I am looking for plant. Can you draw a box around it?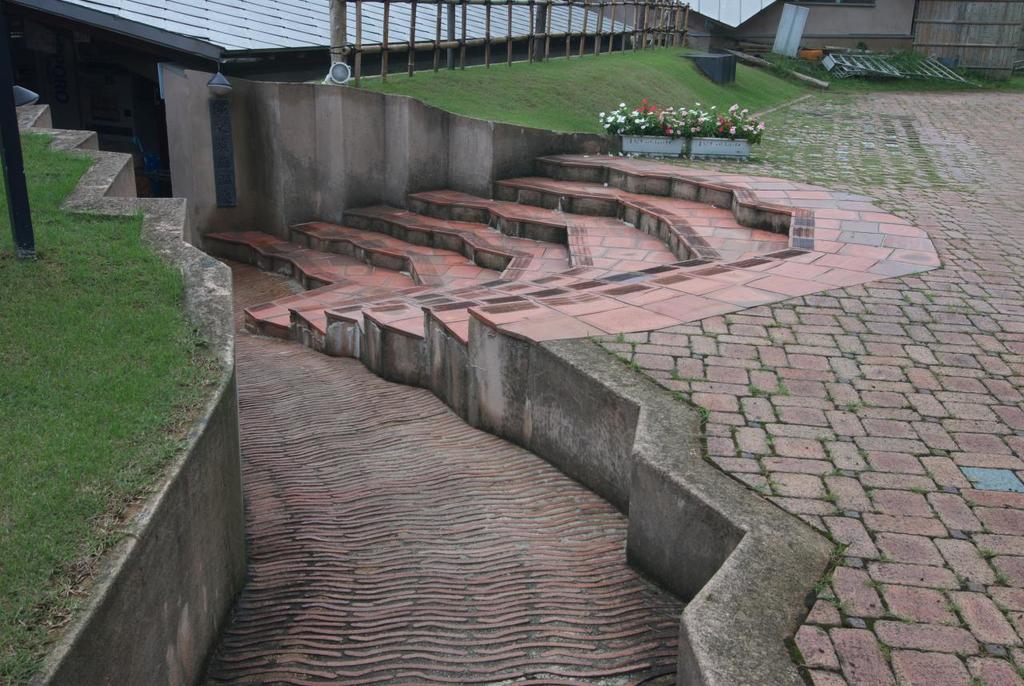
Sure, the bounding box is x1=818 y1=570 x2=842 y2=590.
